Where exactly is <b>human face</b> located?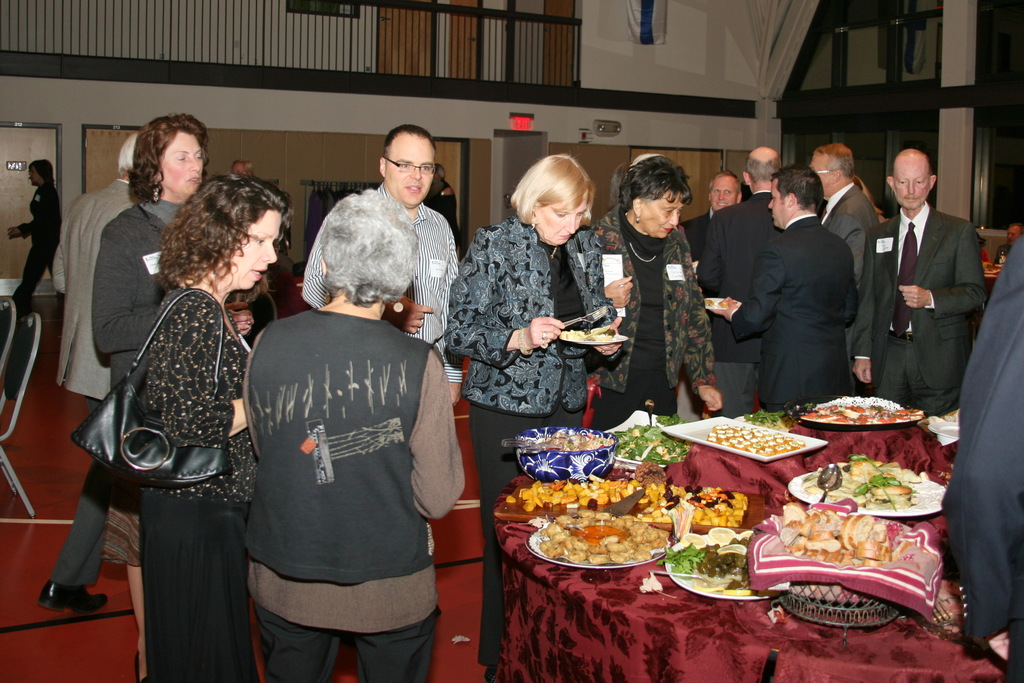
Its bounding box is {"x1": 161, "y1": 133, "x2": 202, "y2": 196}.
